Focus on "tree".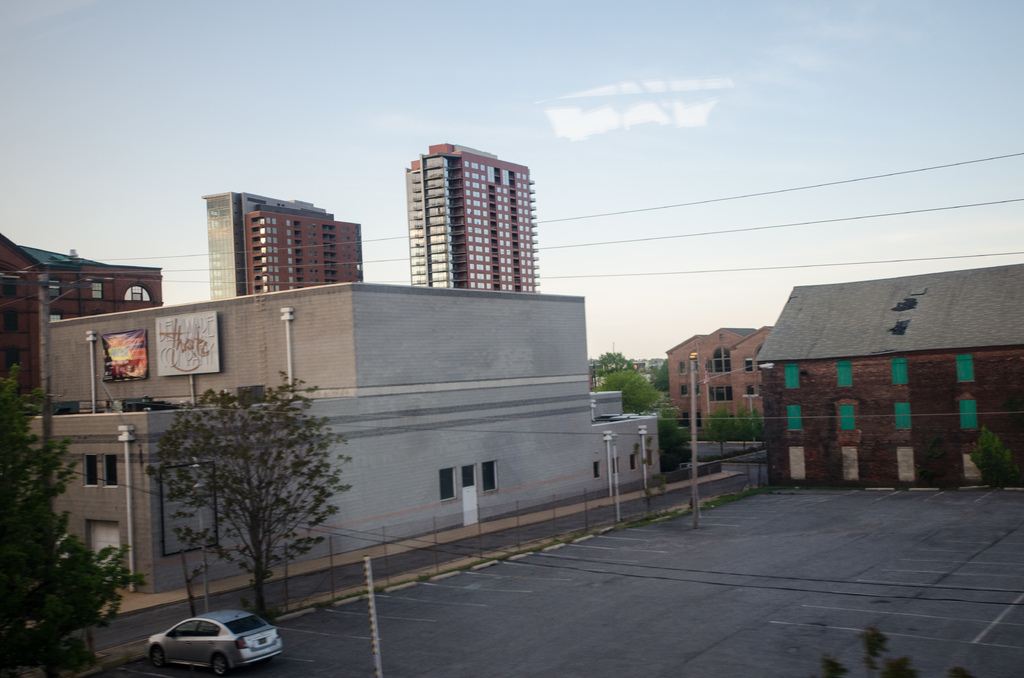
Focused at [x1=599, y1=372, x2=654, y2=408].
